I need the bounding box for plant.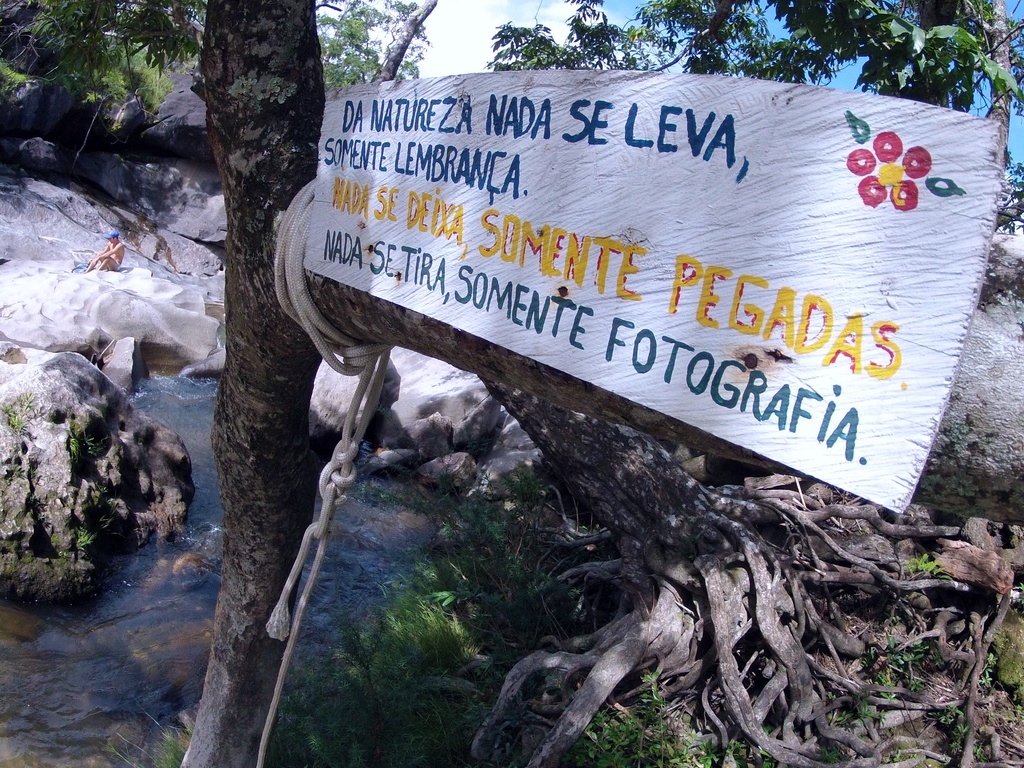
Here it is: box=[829, 634, 933, 728].
